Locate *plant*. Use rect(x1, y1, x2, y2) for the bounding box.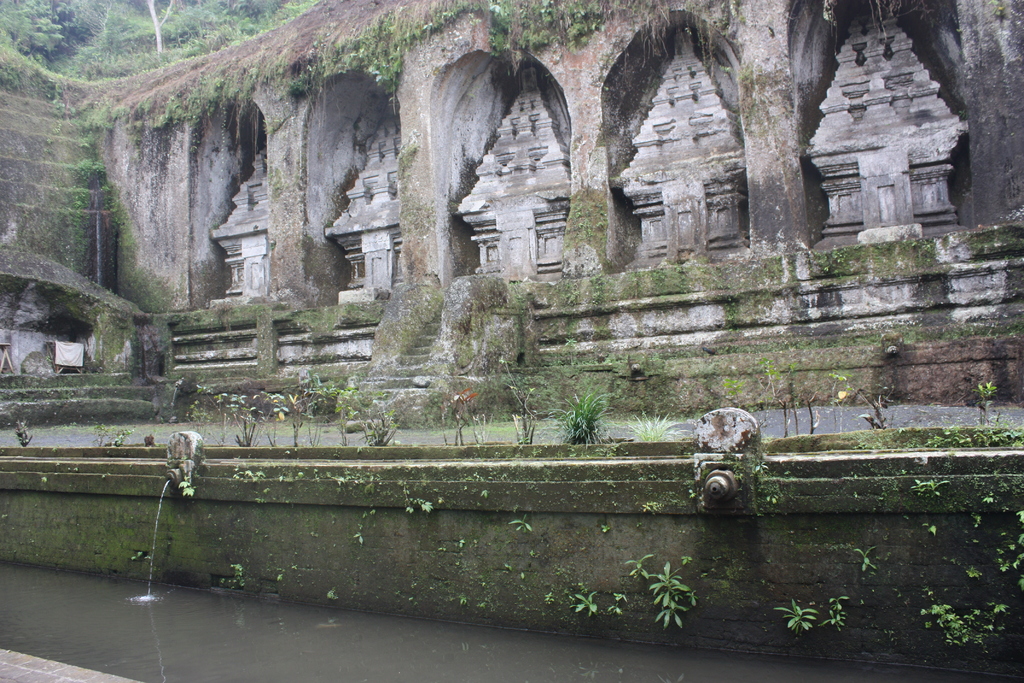
rect(986, 600, 1009, 622).
